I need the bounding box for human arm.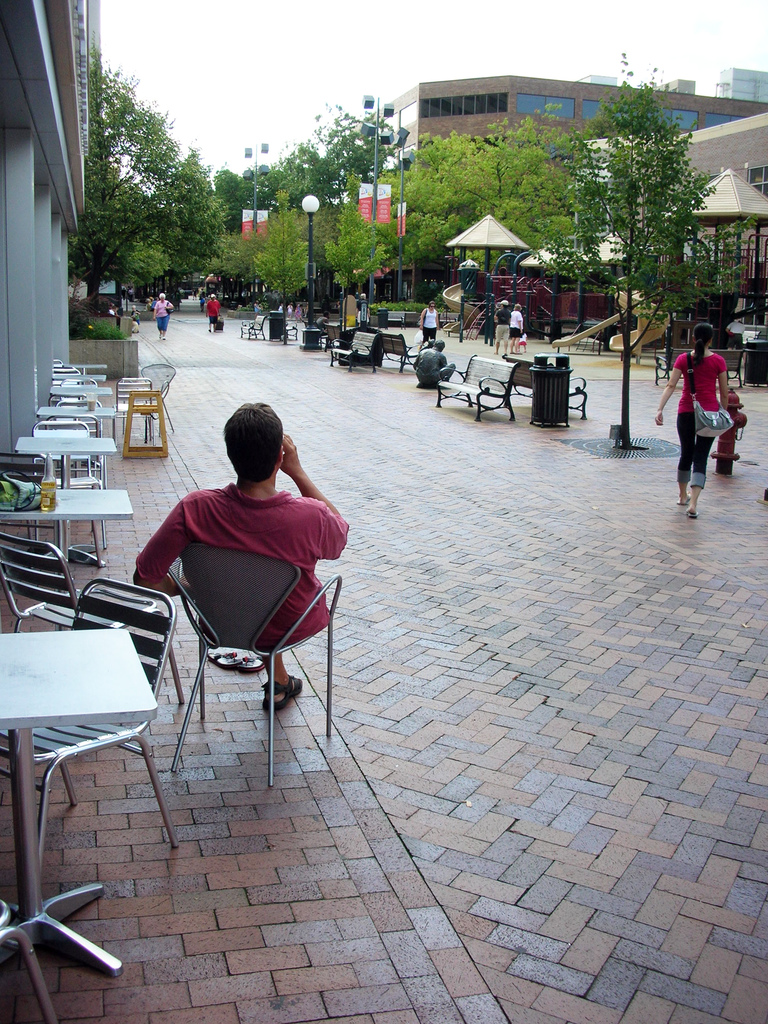
Here it is: <box>204,300,209,316</box>.
